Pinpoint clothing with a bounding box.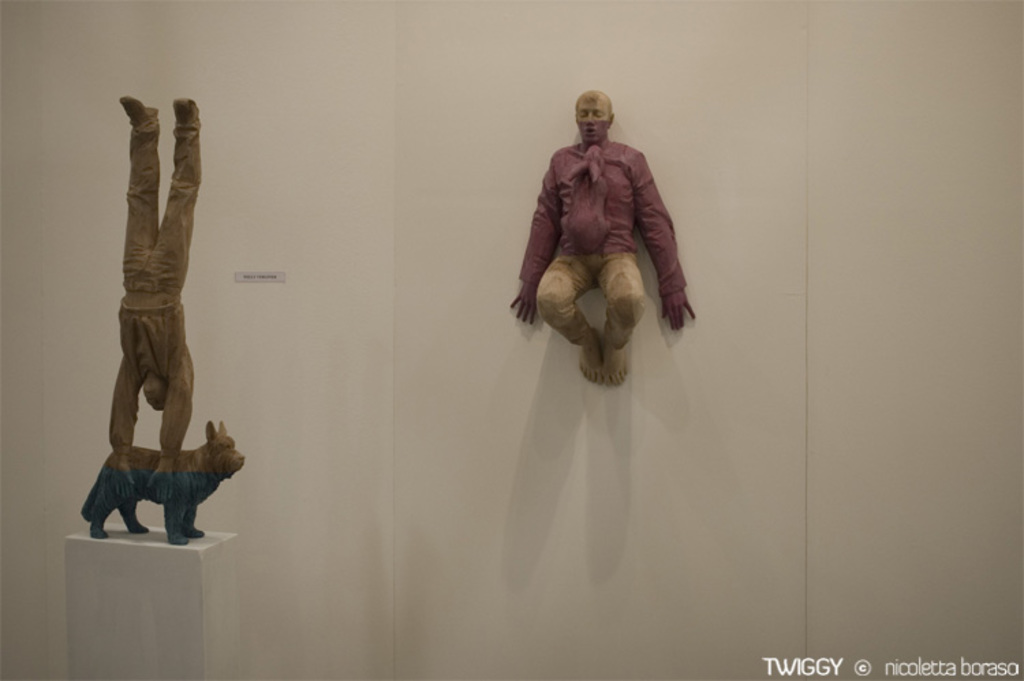
crop(516, 117, 689, 378).
